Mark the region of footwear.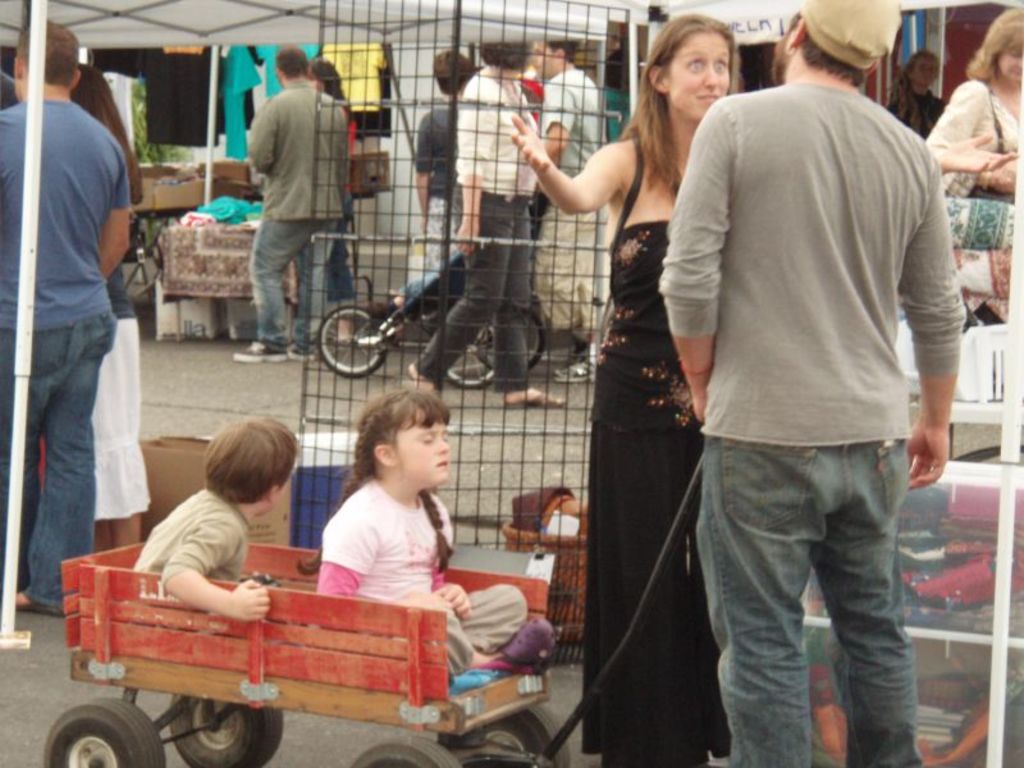
Region: locate(557, 356, 593, 383).
